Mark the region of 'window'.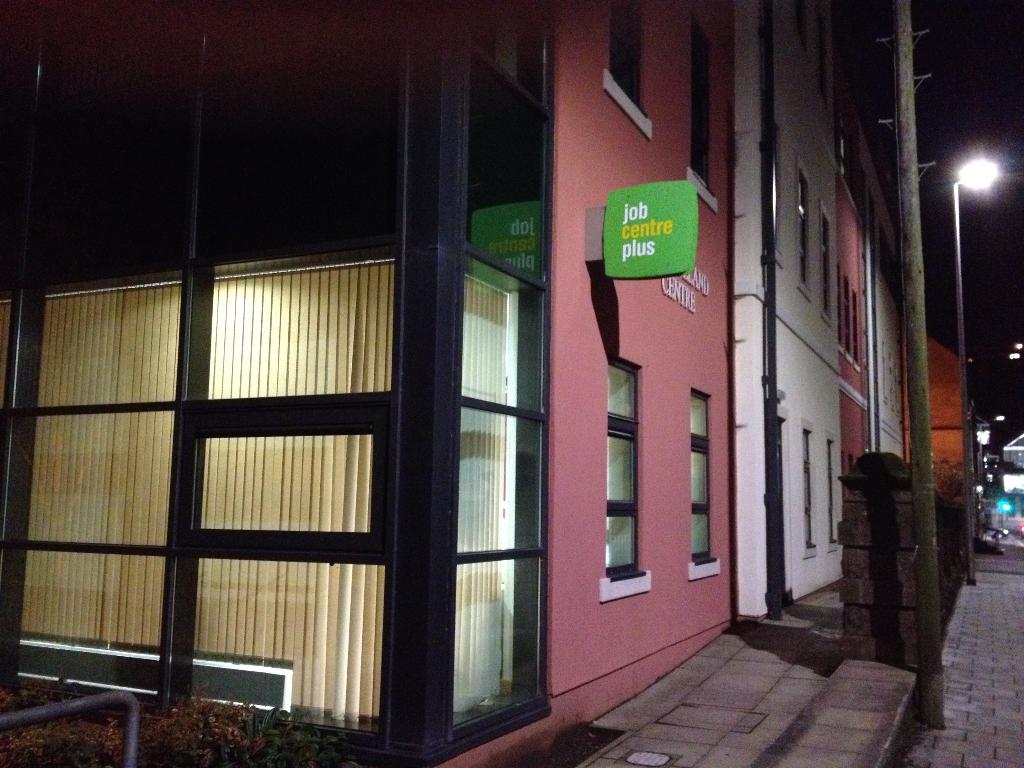
Region: region(104, 205, 518, 726).
